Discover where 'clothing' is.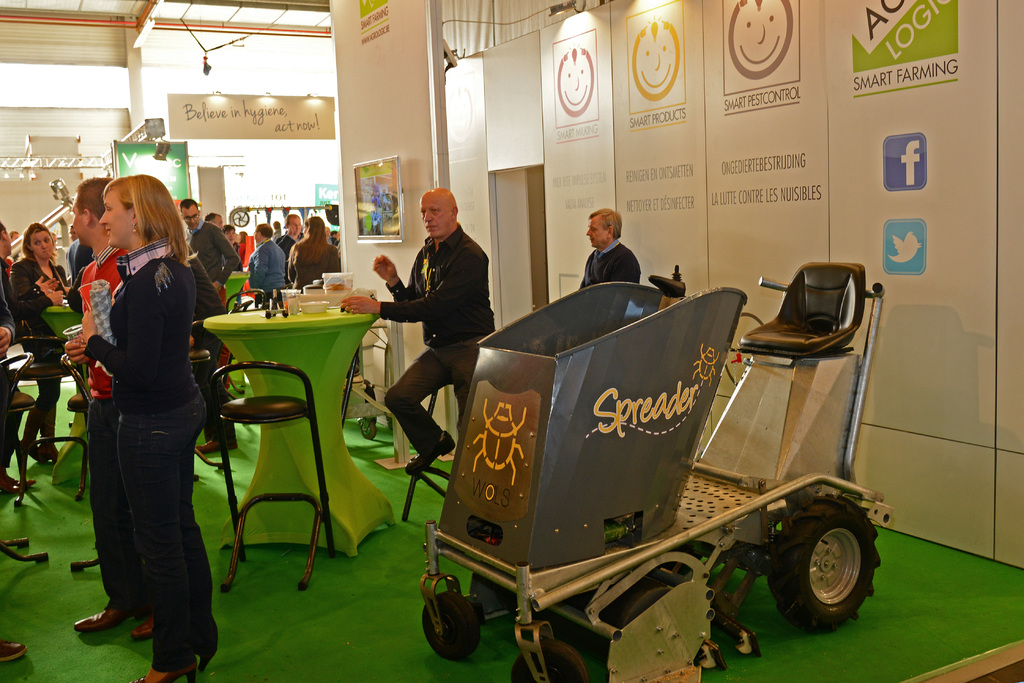
Discovered at bbox=[289, 234, 342, 294].
